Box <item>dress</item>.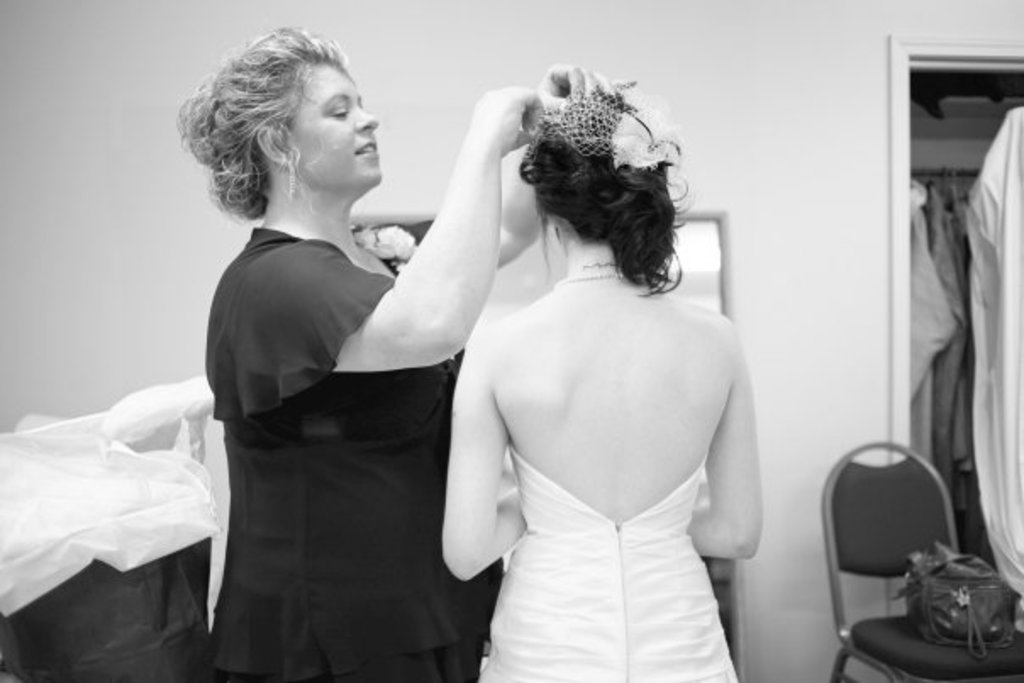
<region>200, 225, 502, 681</region>.
